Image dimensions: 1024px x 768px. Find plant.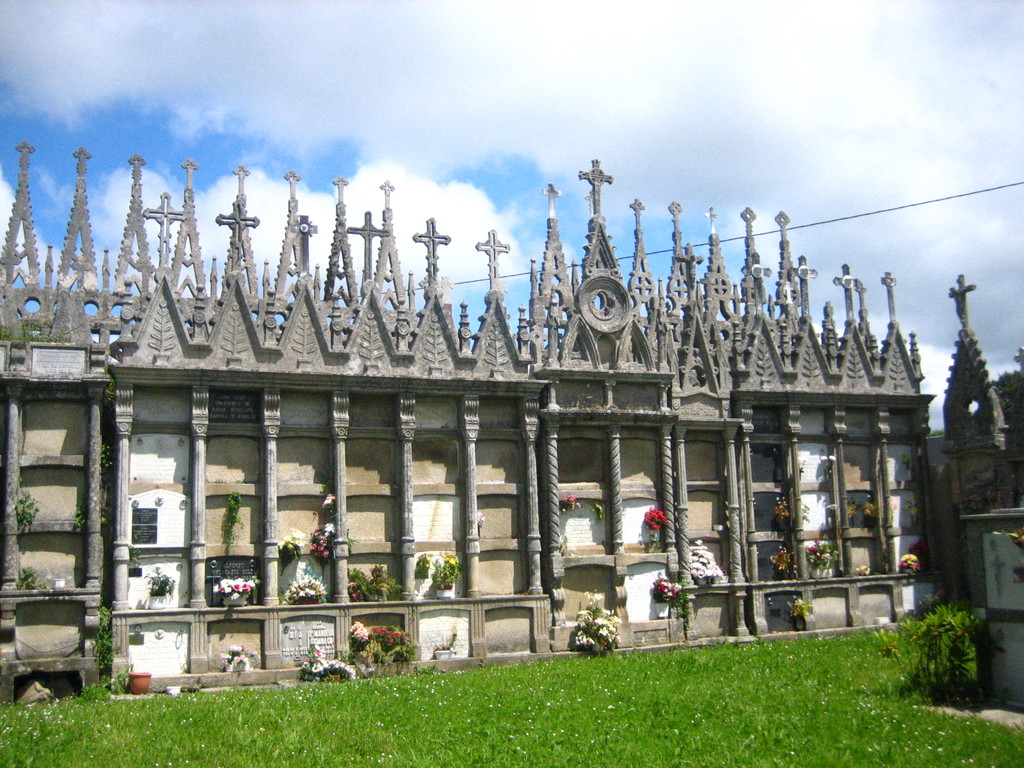
214, 572, 260, 600.
